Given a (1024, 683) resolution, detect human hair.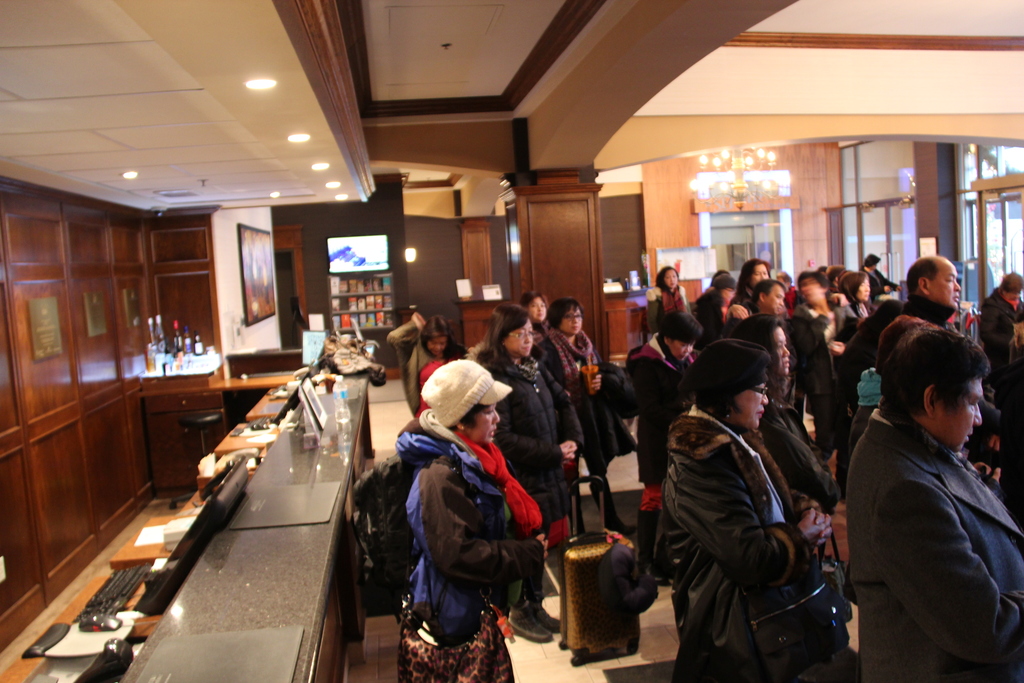
detection(727, 259, 772, 309).
